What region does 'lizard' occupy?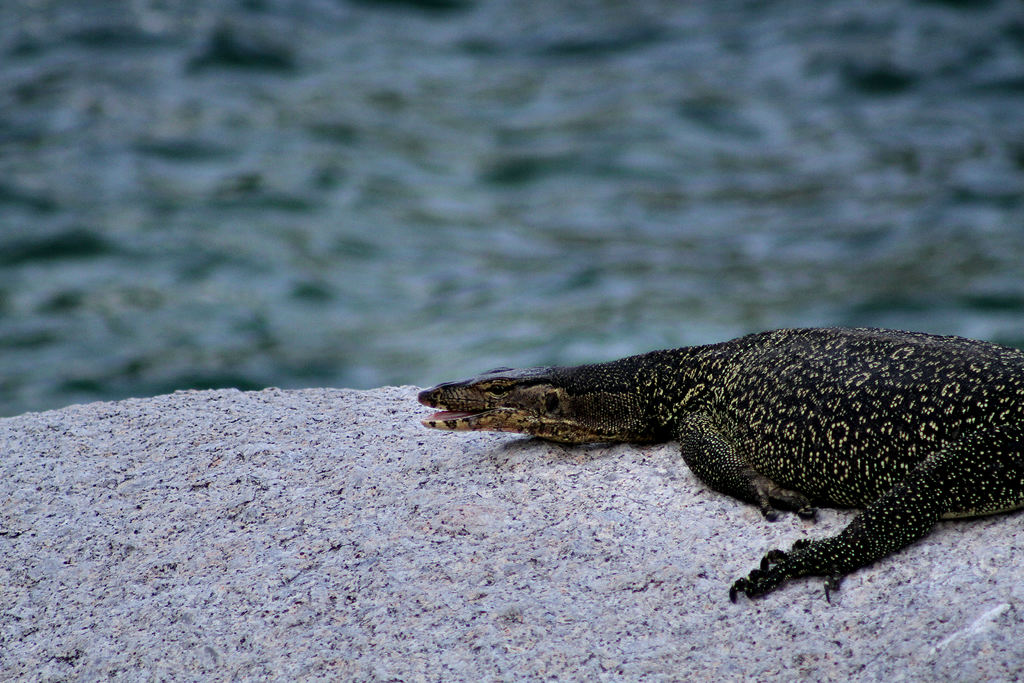
locate(465, 346, 1018, 610).
